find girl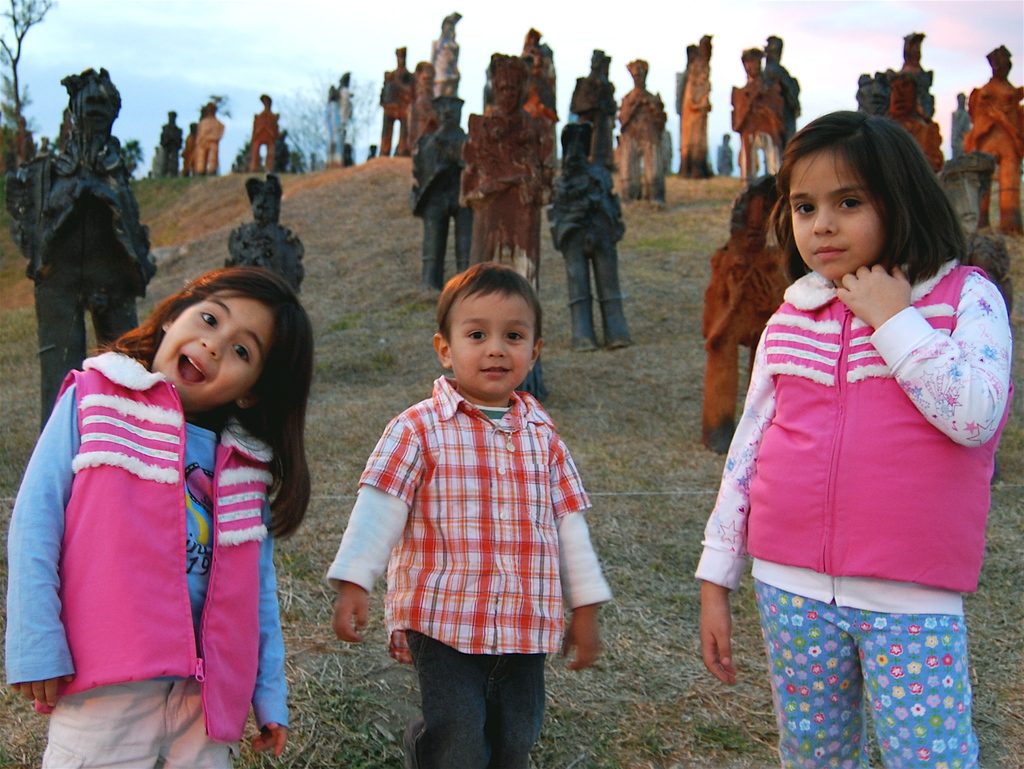
{"left": 690, "top": 110, "right": 1000, "bottom": 768}
